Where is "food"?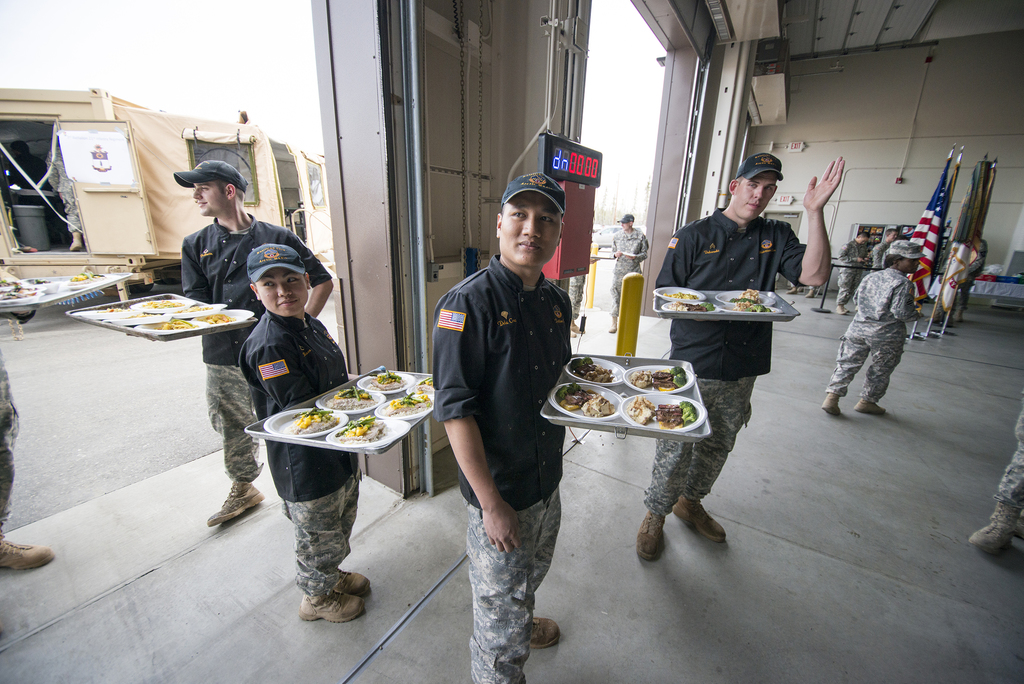
735:301:768:311.
